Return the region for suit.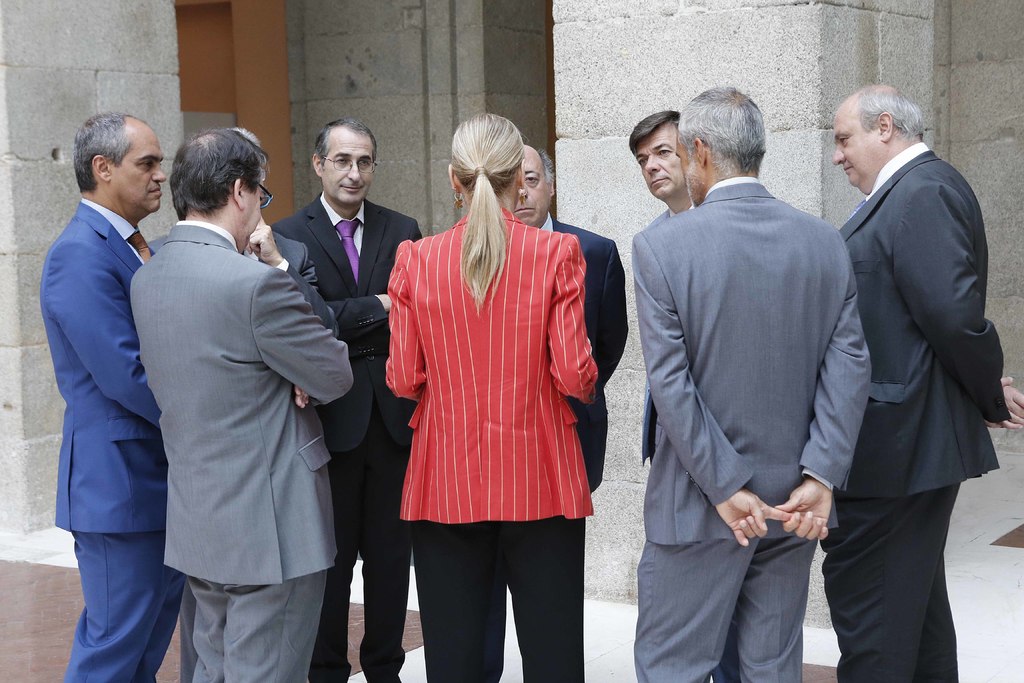
rect(634, 177, 871, 682).
